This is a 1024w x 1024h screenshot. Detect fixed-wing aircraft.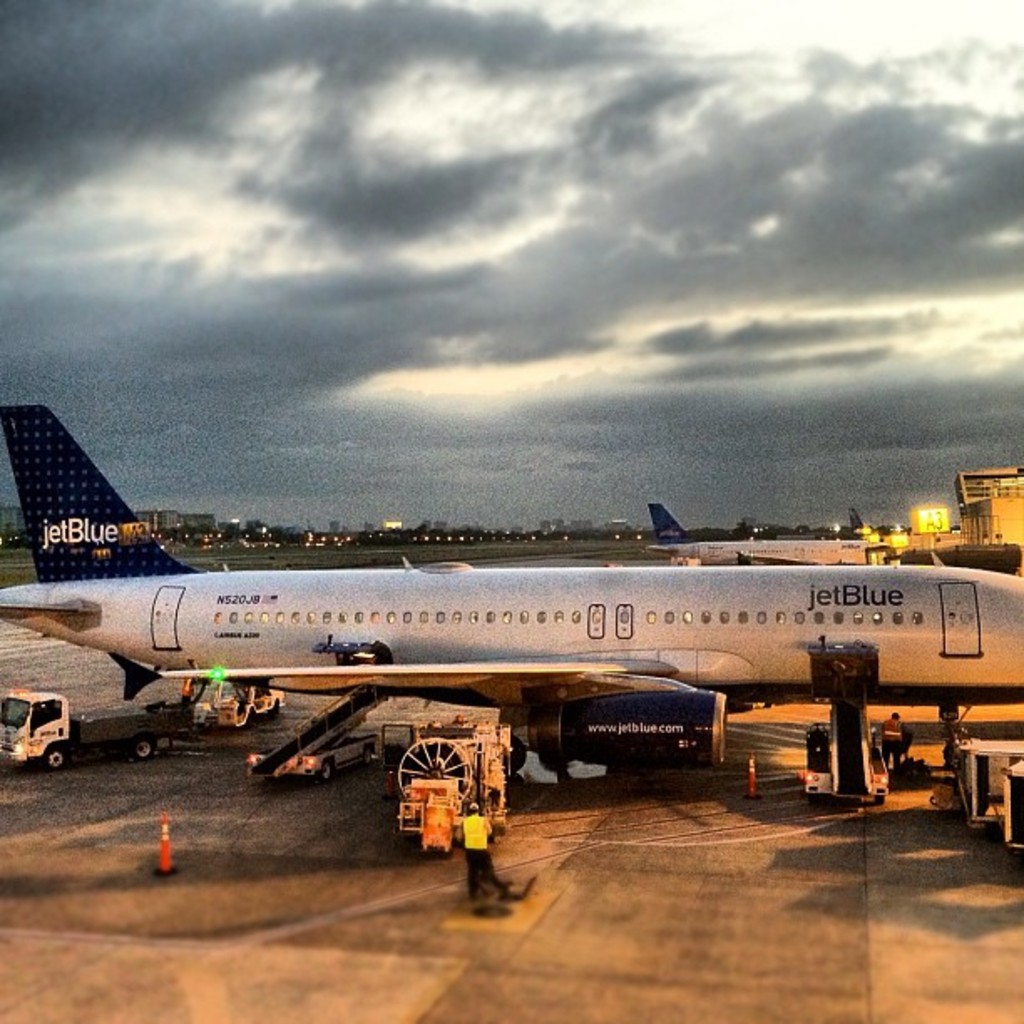
bbox=[0, 405, 1022, 765].
